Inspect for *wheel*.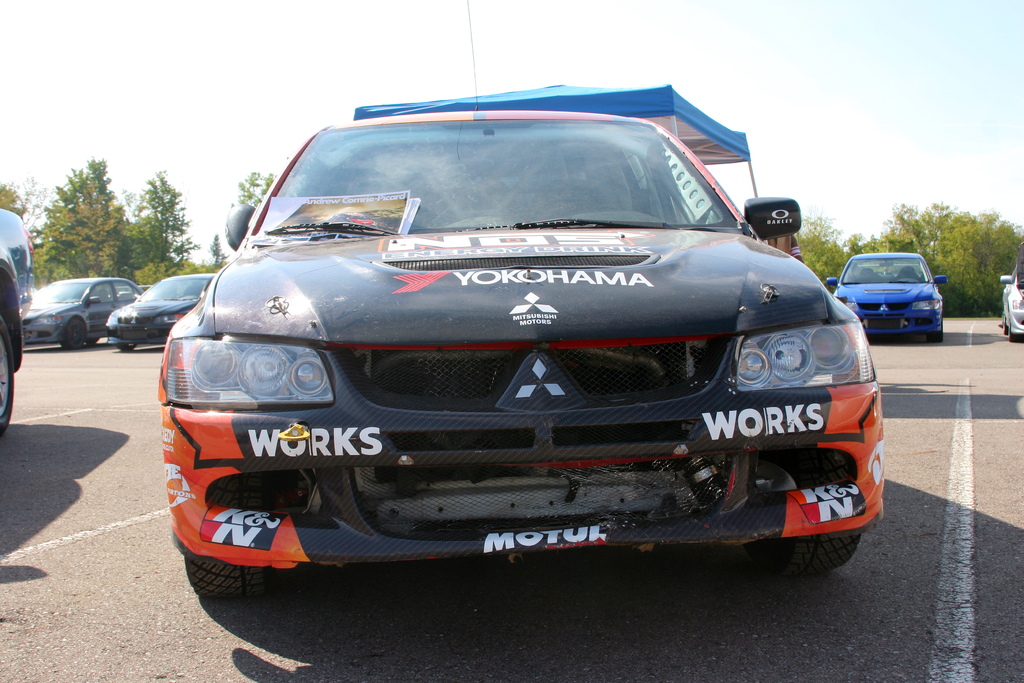
Inspection: (left=86, top=334, right=98, bottom=344).
